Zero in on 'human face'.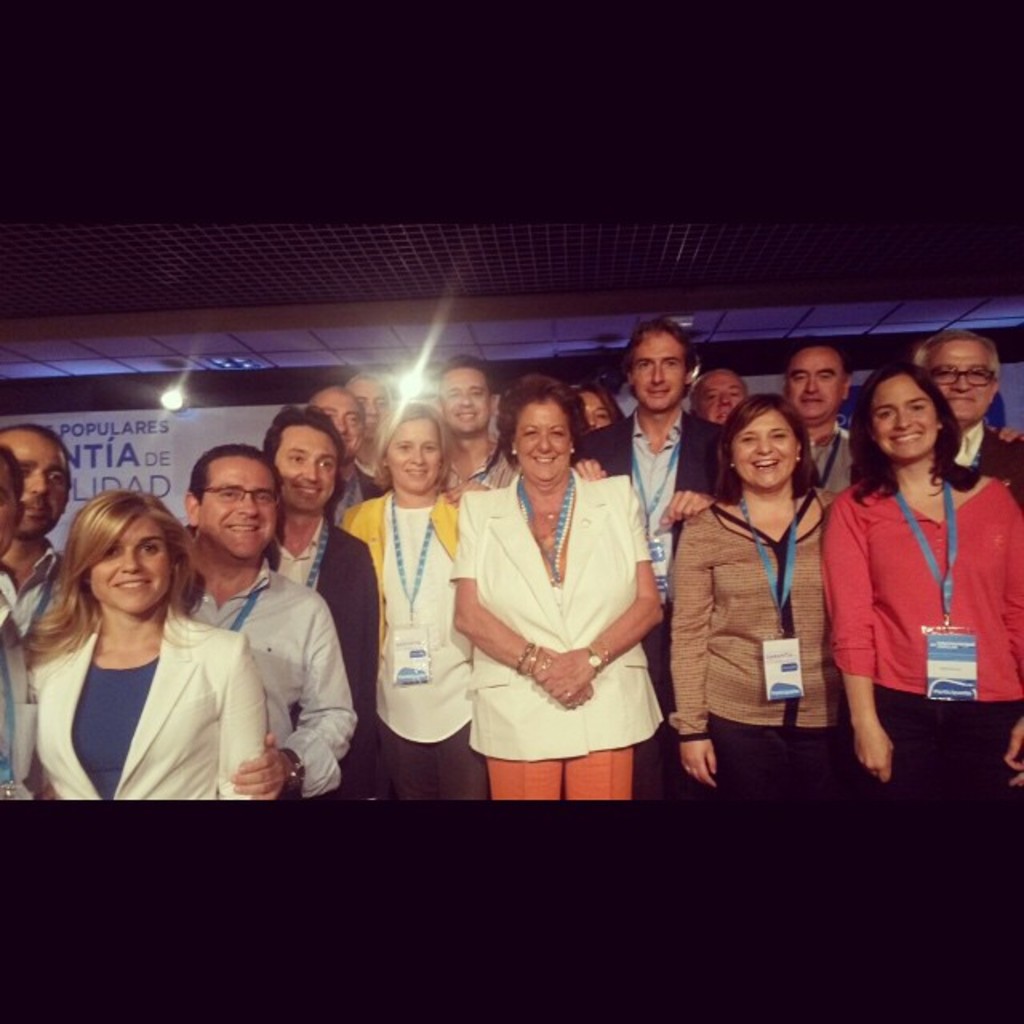
Zeroed in: BBox(926, 339, 994, 421).
